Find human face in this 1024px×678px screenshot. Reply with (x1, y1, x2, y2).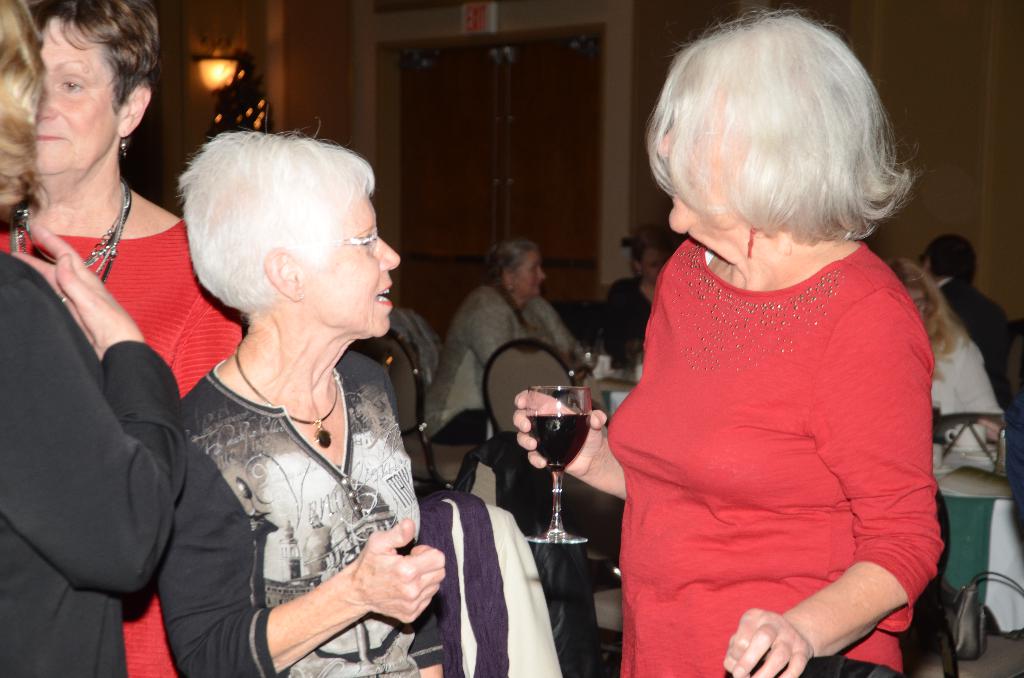
(518, 251, 541, 288).
